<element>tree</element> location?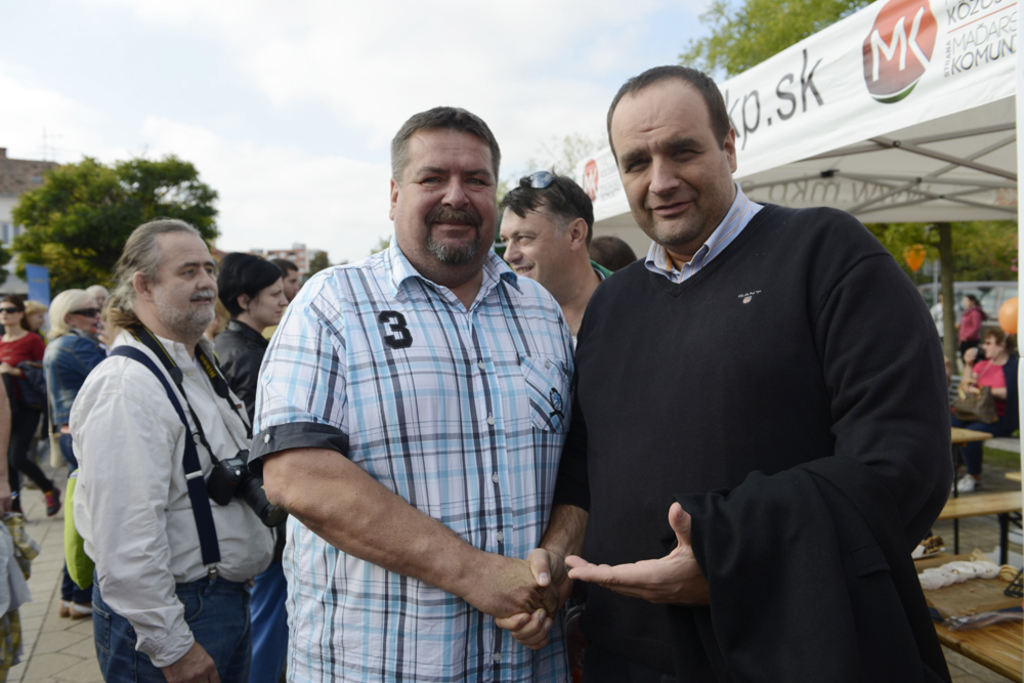
BBox(674, 0, 1021, 515)
